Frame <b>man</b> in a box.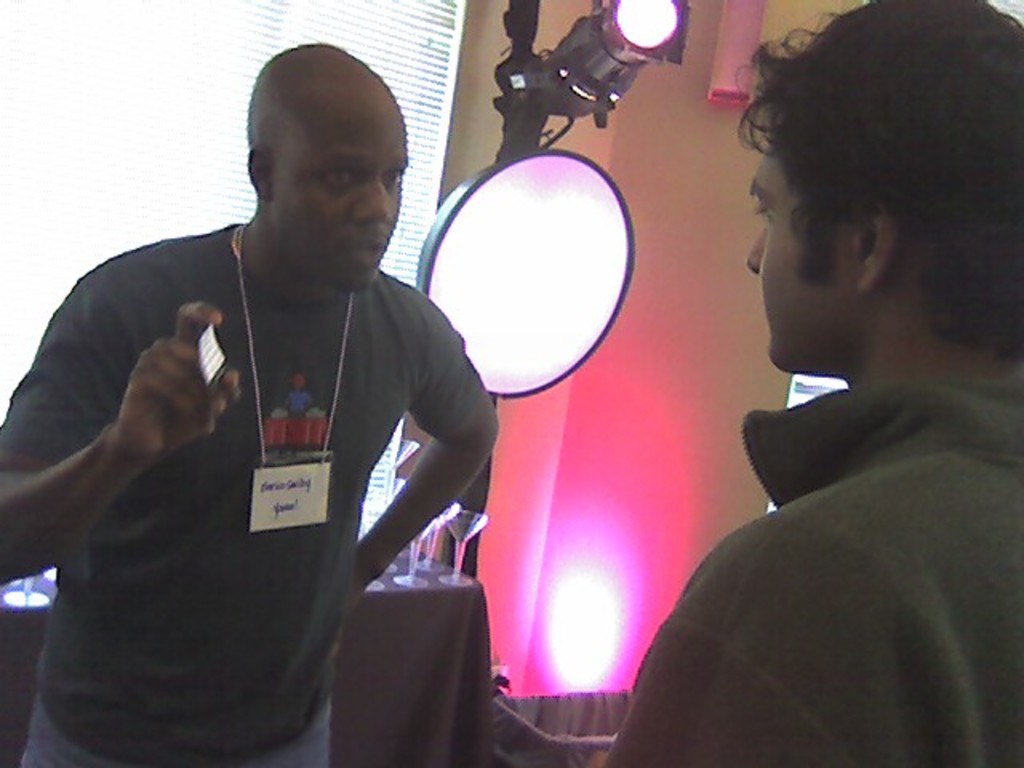
region(602, 0, 1022, 766).
